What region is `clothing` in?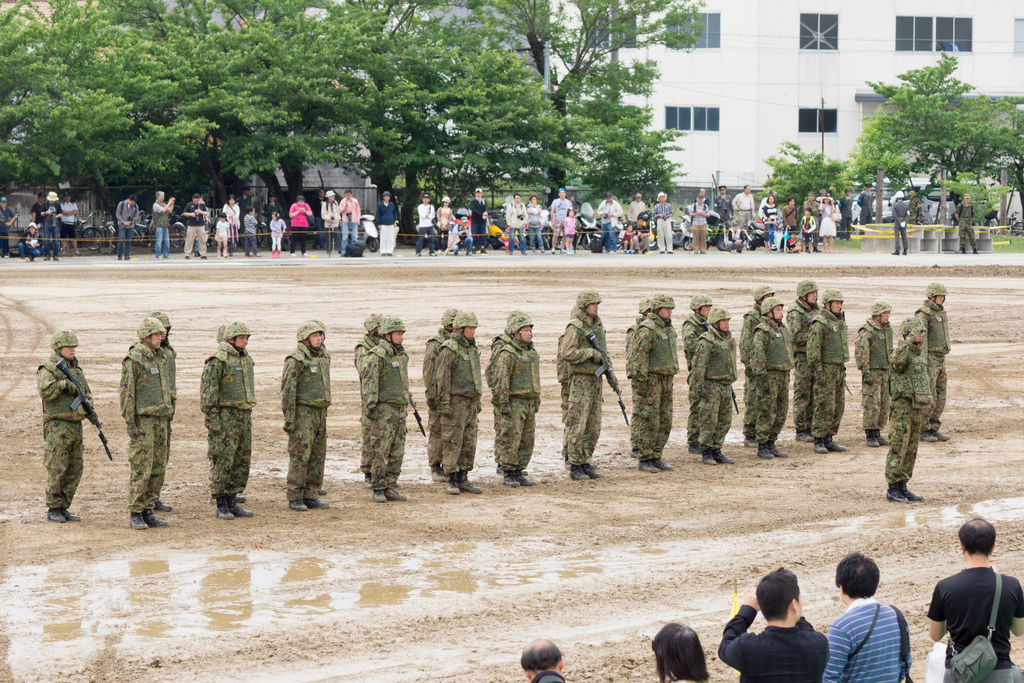
[854, 313, 896, 428].
